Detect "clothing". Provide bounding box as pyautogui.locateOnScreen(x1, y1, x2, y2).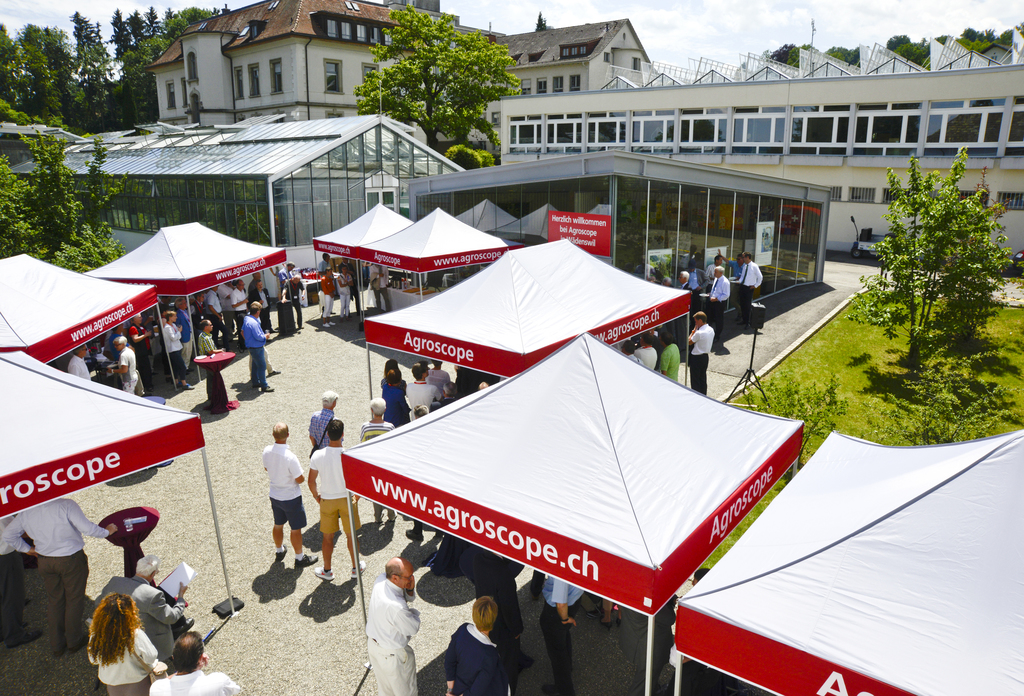
pyautogui.locateOnScreen(636, 348, 657, 371).
